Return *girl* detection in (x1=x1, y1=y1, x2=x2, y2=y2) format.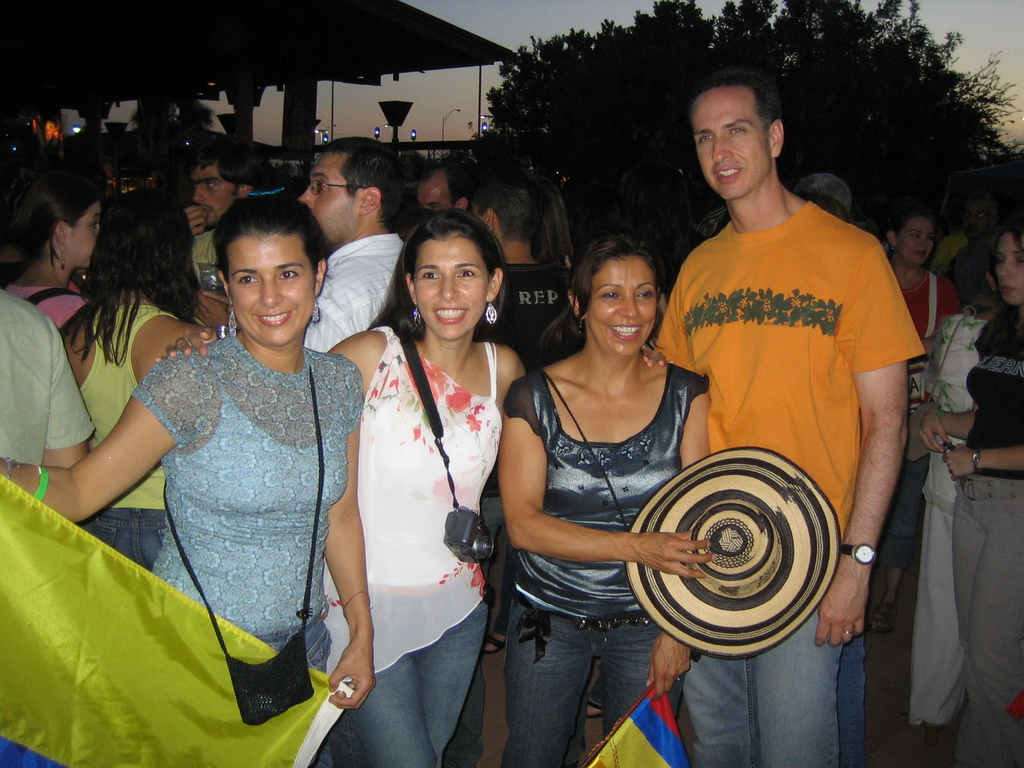
(x1=58, y1=198, x2=204, y2=572).
